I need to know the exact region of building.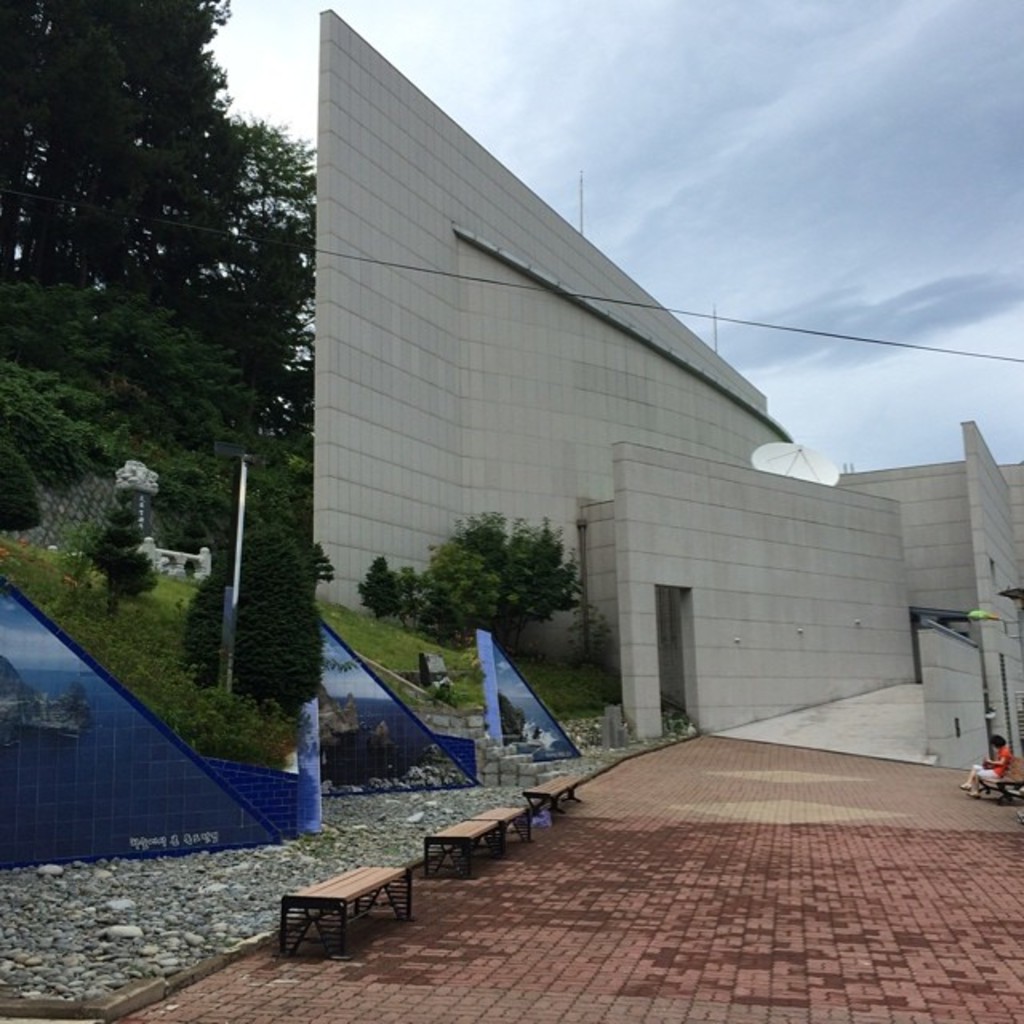
Region: x1=315, y1=6, x2=1022, y2=771.
